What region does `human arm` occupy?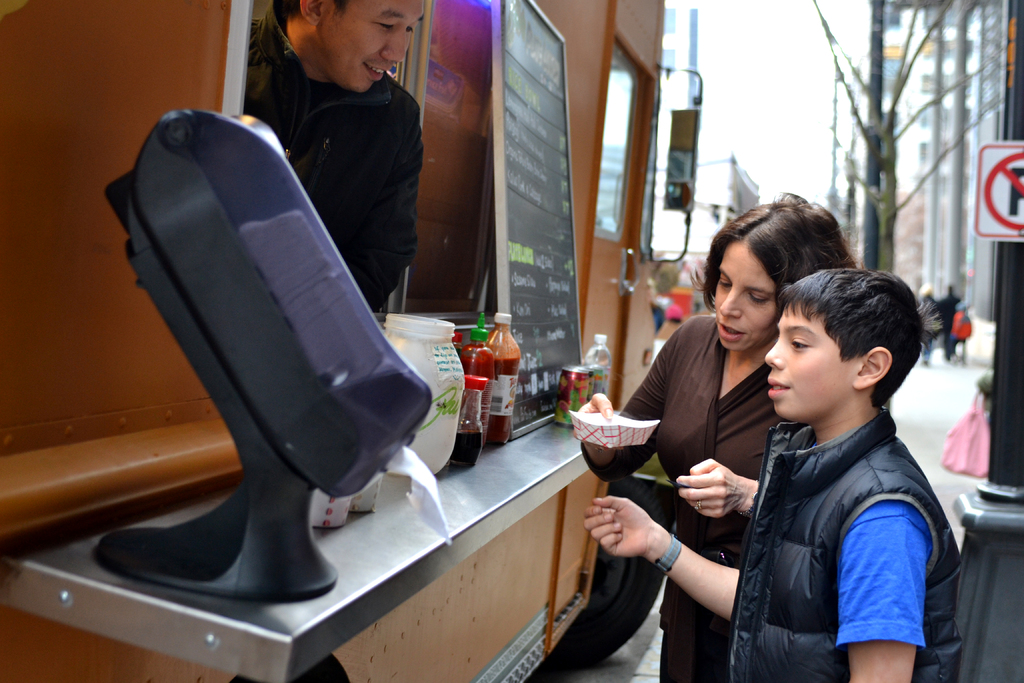
[left=837, top=500, right=934, bottom=682].
